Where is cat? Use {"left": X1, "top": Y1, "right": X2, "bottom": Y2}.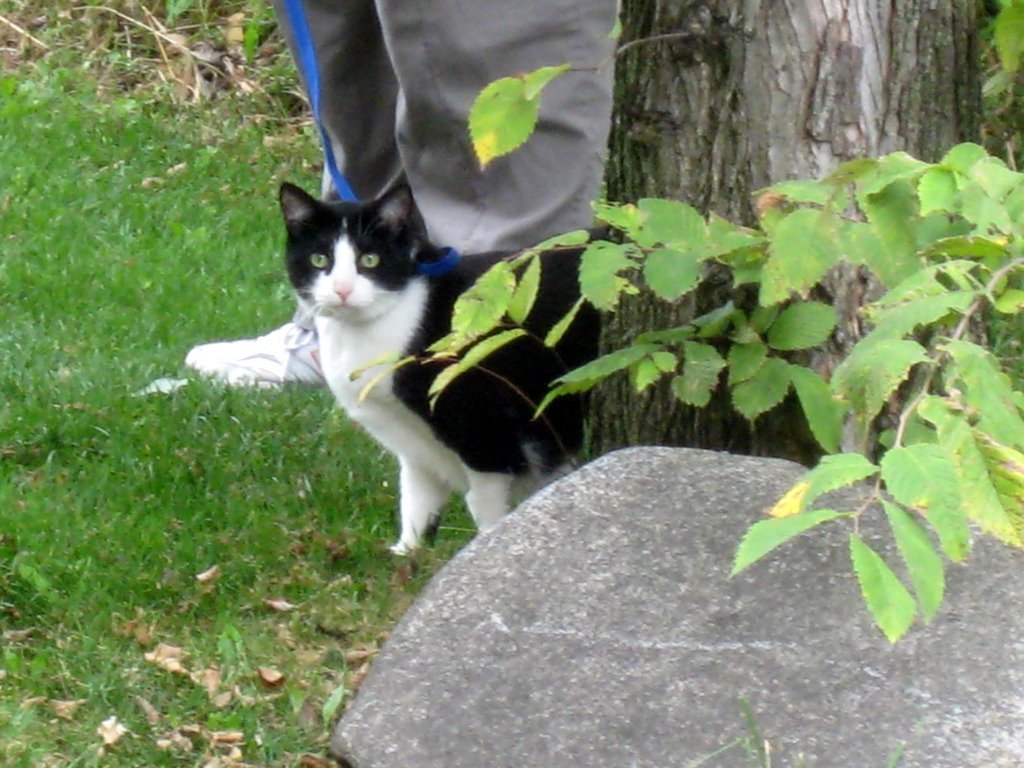
{"left": 275, "top": 183, "right": 599, "bottom": 564}.
